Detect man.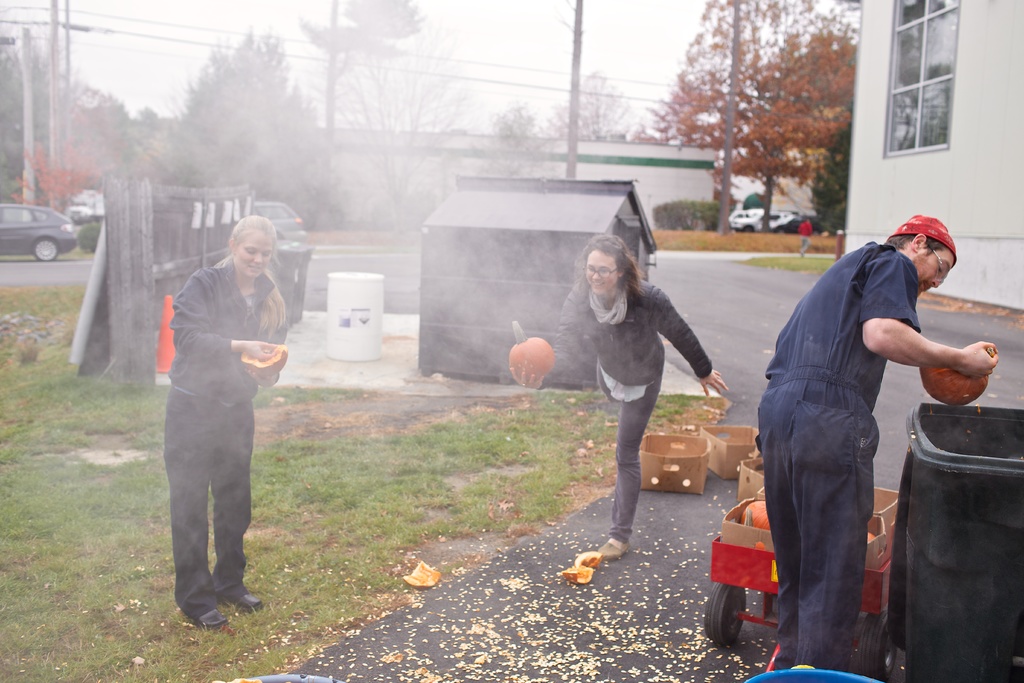
Detected at detection(707, 203, 993, 673).
